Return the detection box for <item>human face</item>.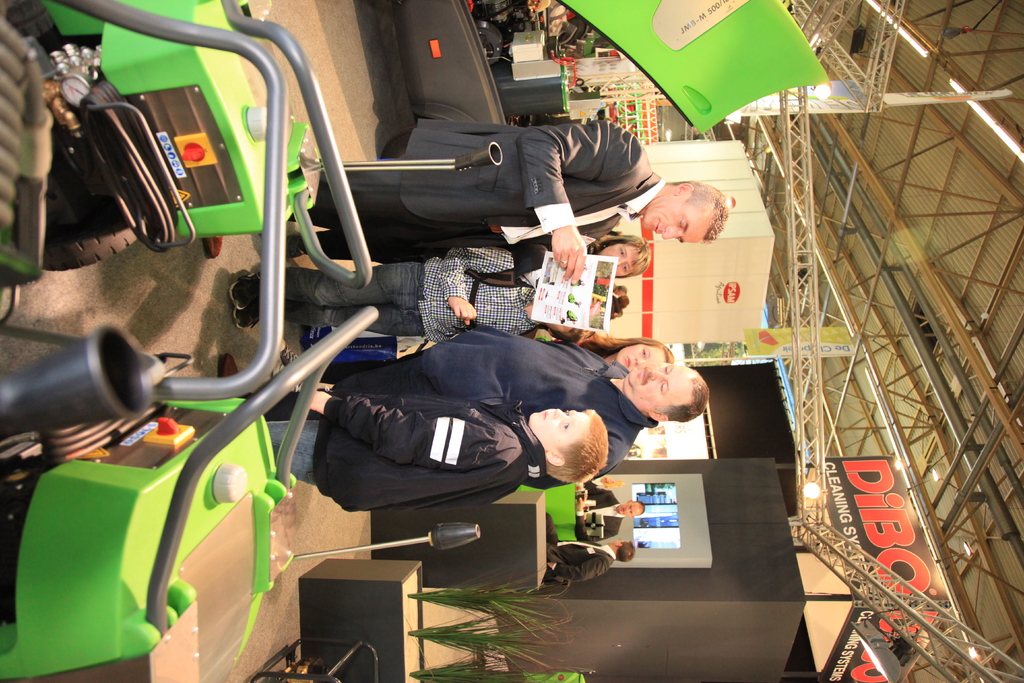
x1=529 y1=407 x2=590 y2=449.
